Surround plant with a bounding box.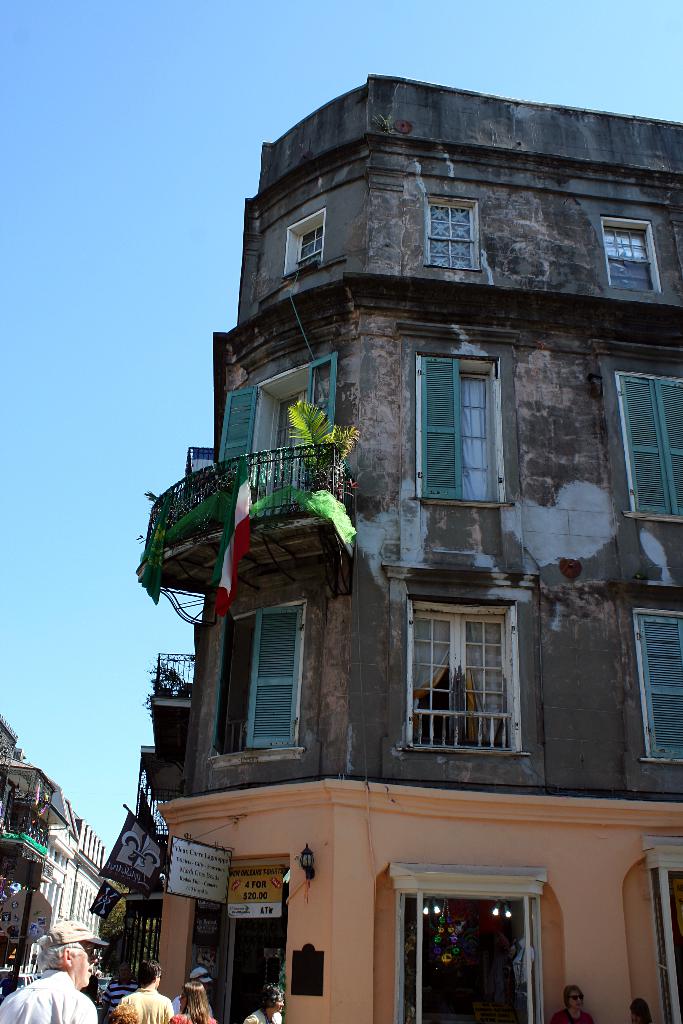
BBox(369, 112, 397, 133).
